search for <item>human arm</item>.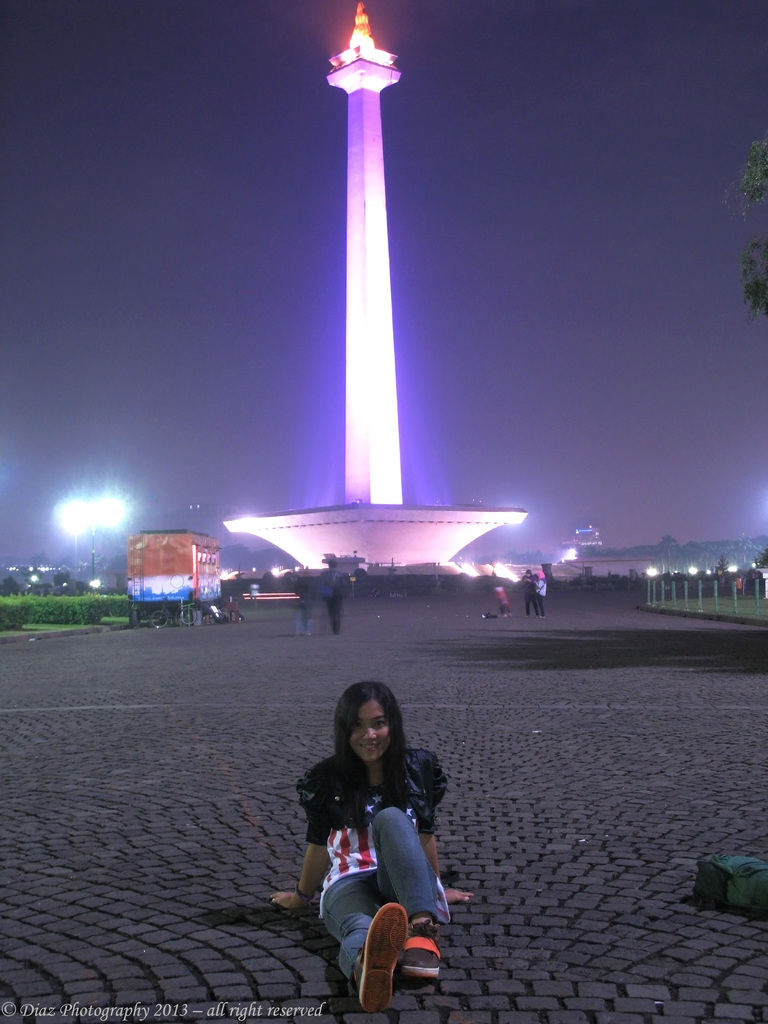
Found at select_region(419, 762, 470, 908).
